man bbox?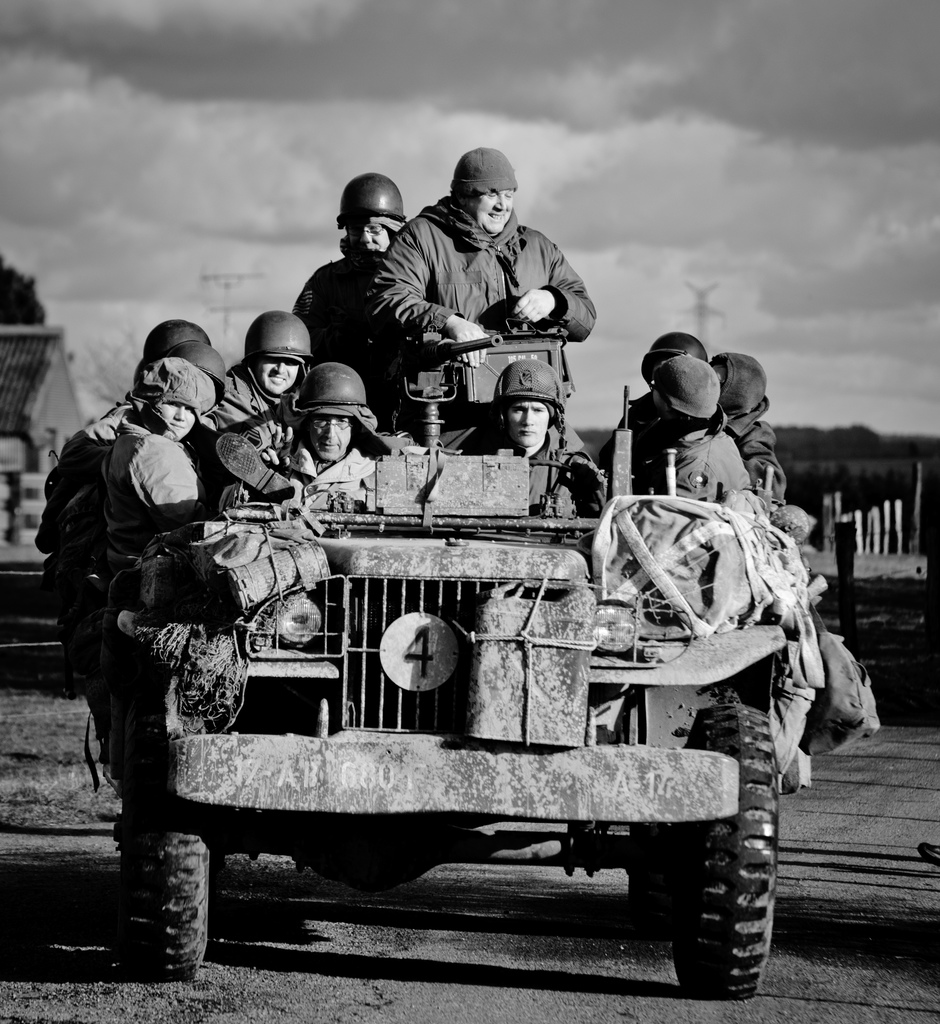
[x1=466, y1=357, x2=604, y2=522]
